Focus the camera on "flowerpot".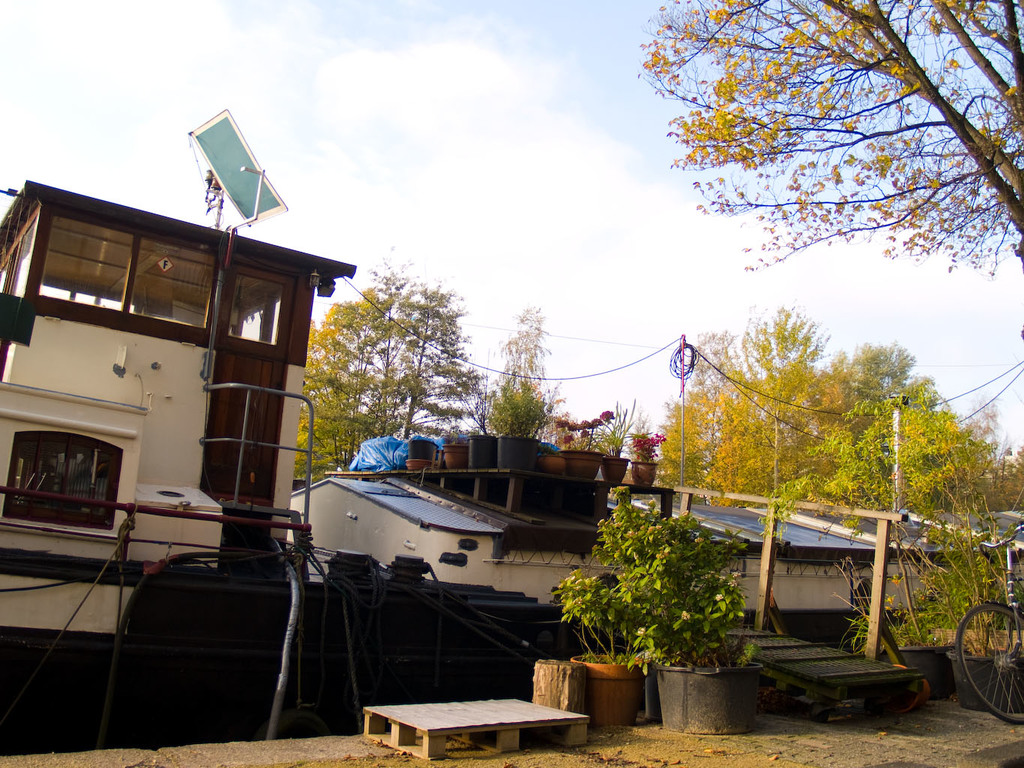
Focus region: bbox=[402, 436, 434, 460].
